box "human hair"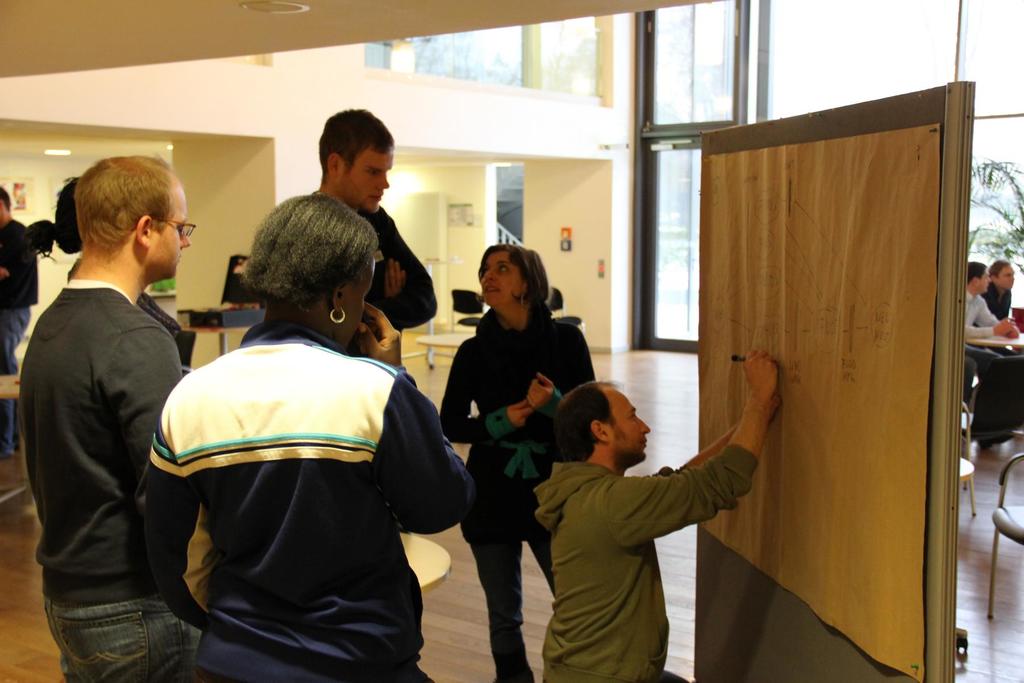
(left=239, top=186, right=380, bottom=336)
